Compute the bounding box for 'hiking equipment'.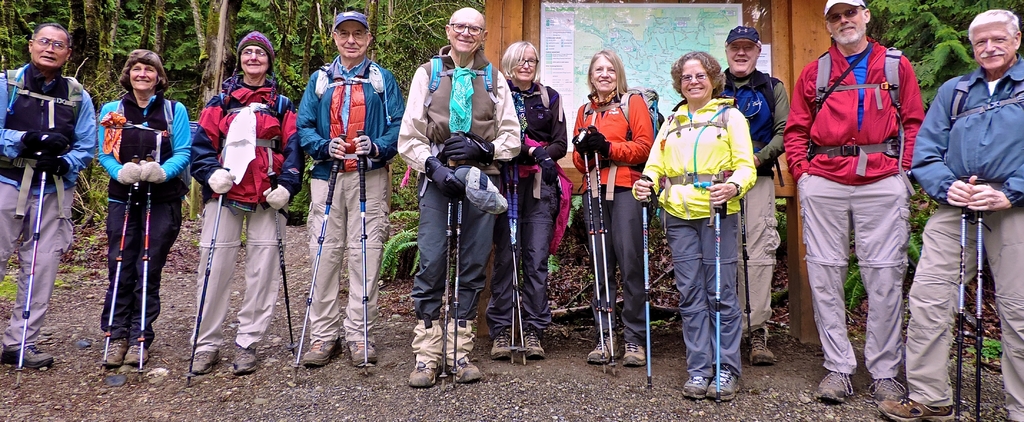
bbox=(446, 132, 493, 166).
